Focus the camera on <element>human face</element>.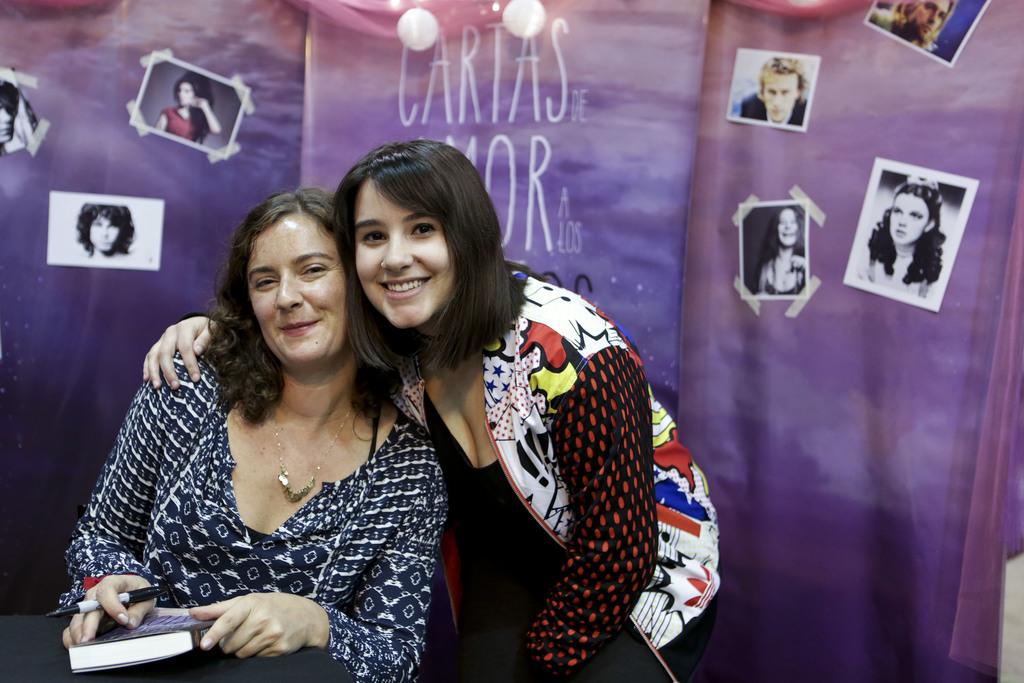
Focus region: (246, 218, 354, 365).
